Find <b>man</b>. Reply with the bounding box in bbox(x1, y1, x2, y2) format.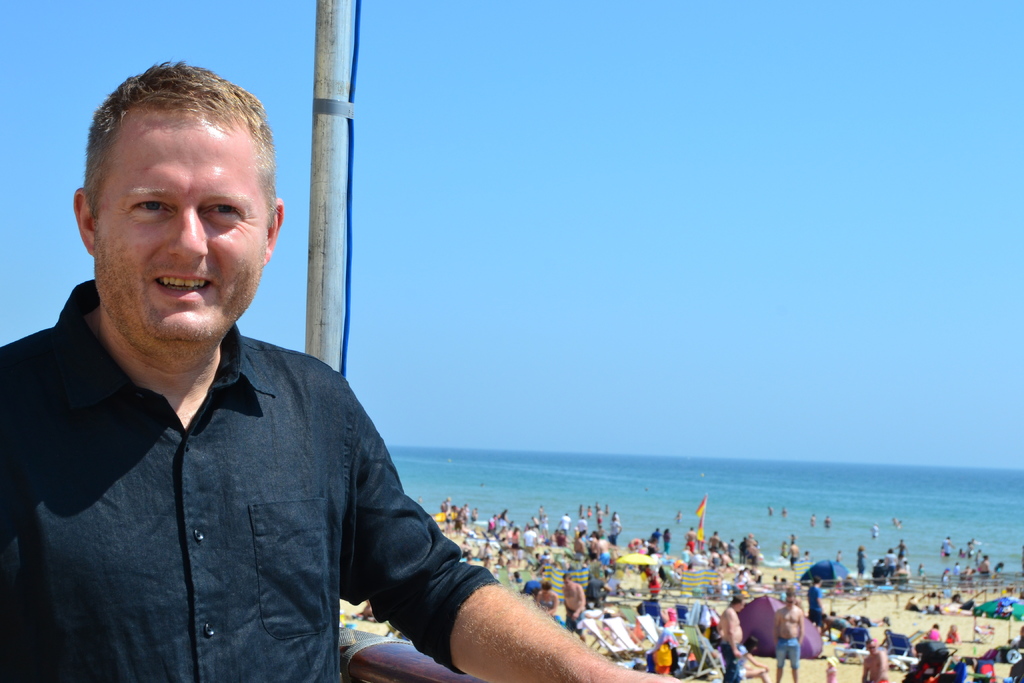
bbox(559, 570, 580, 637).
